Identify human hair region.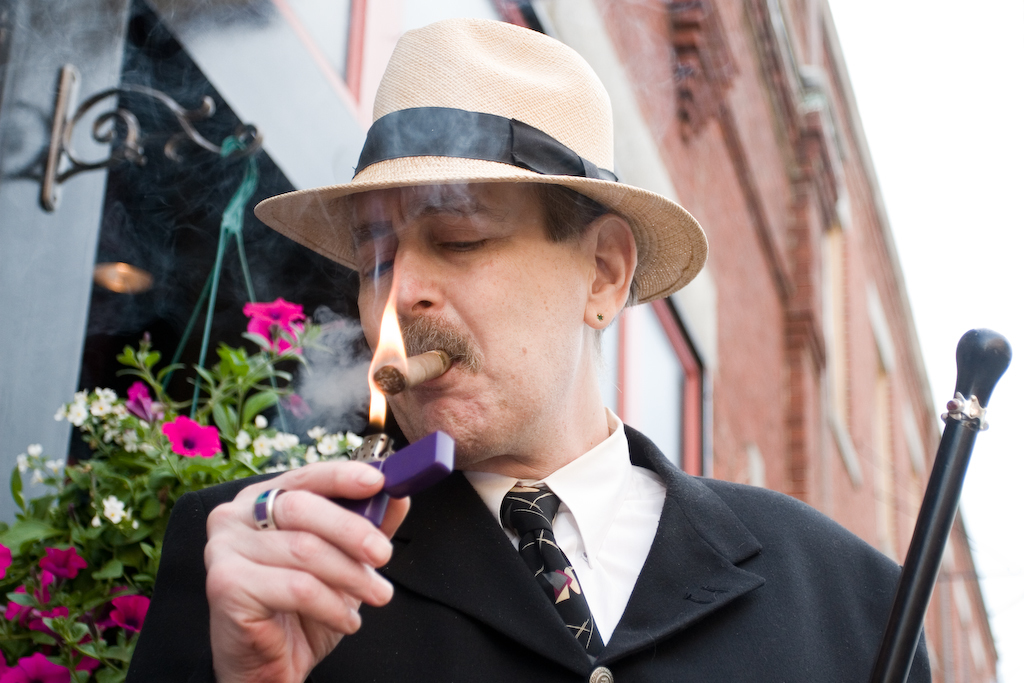
Region: detection(535, 183, 609, 234).
